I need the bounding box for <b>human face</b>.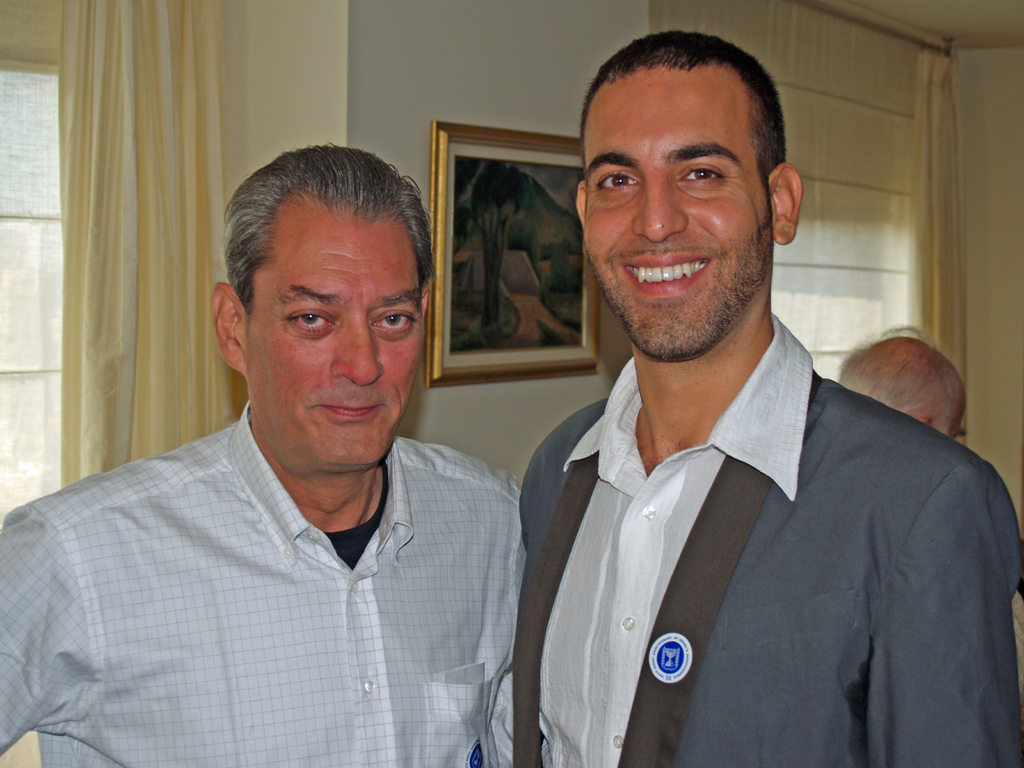
Here it is: (x1=582, y1=68, x2=774, y2=356).
